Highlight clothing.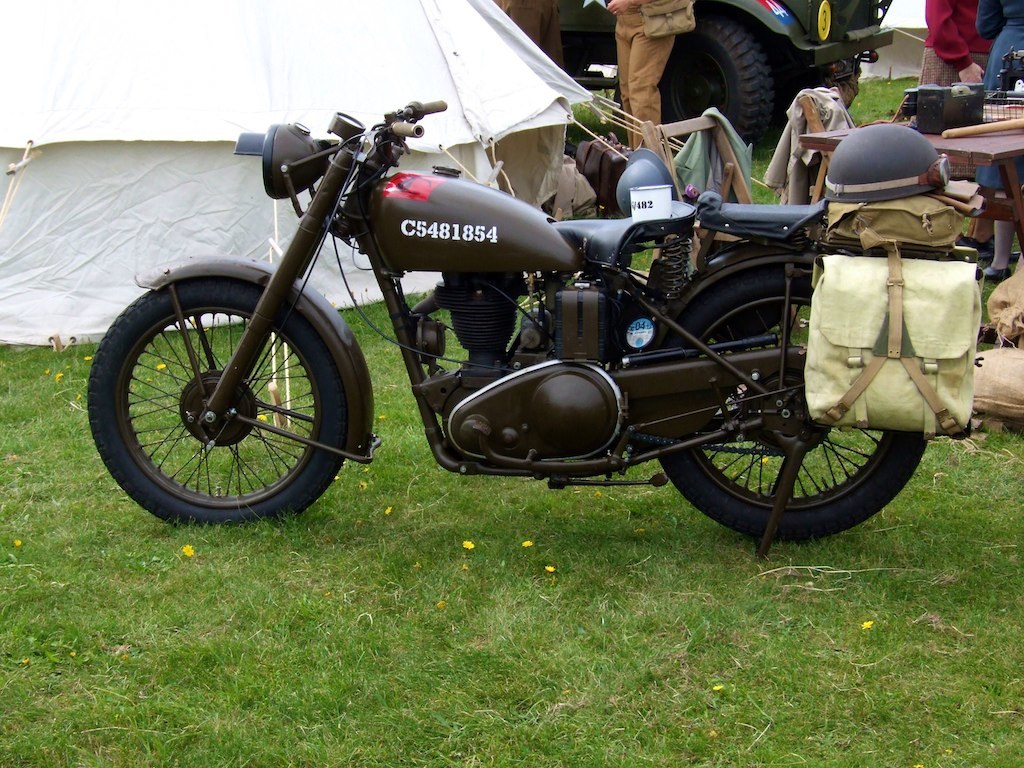
Highlighted region: [left=612, top=0, right=688, bottom=146].
